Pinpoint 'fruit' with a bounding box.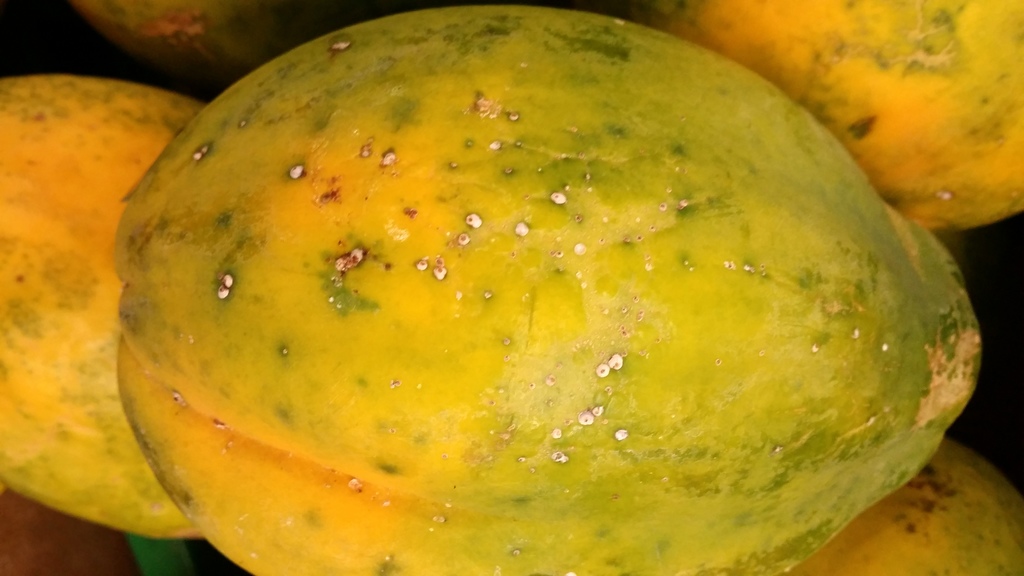
crop(0, 79, 224, 547).
